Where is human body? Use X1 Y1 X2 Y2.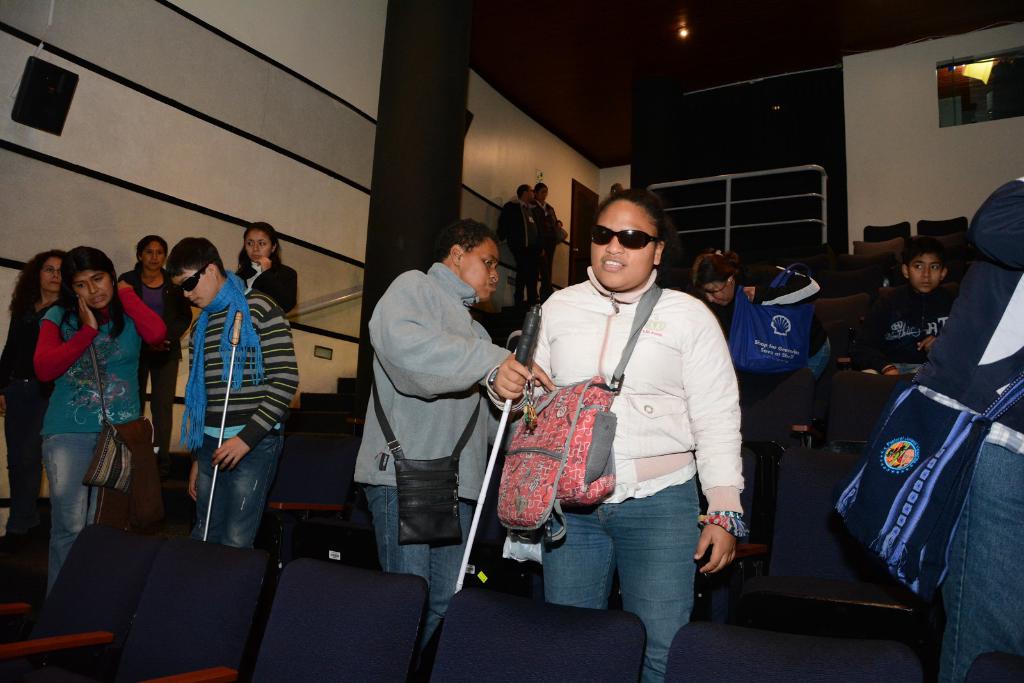
492 182 536 305.
